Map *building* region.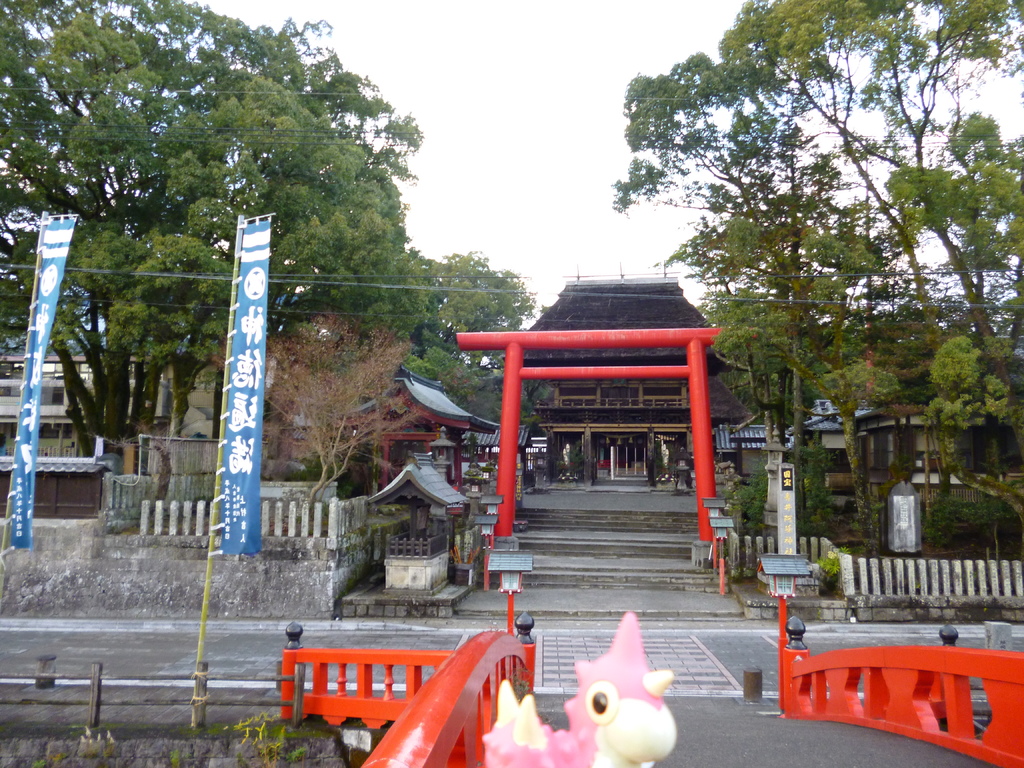
Mapped to (x1=0, y1=353, x2=168, y2=511).
